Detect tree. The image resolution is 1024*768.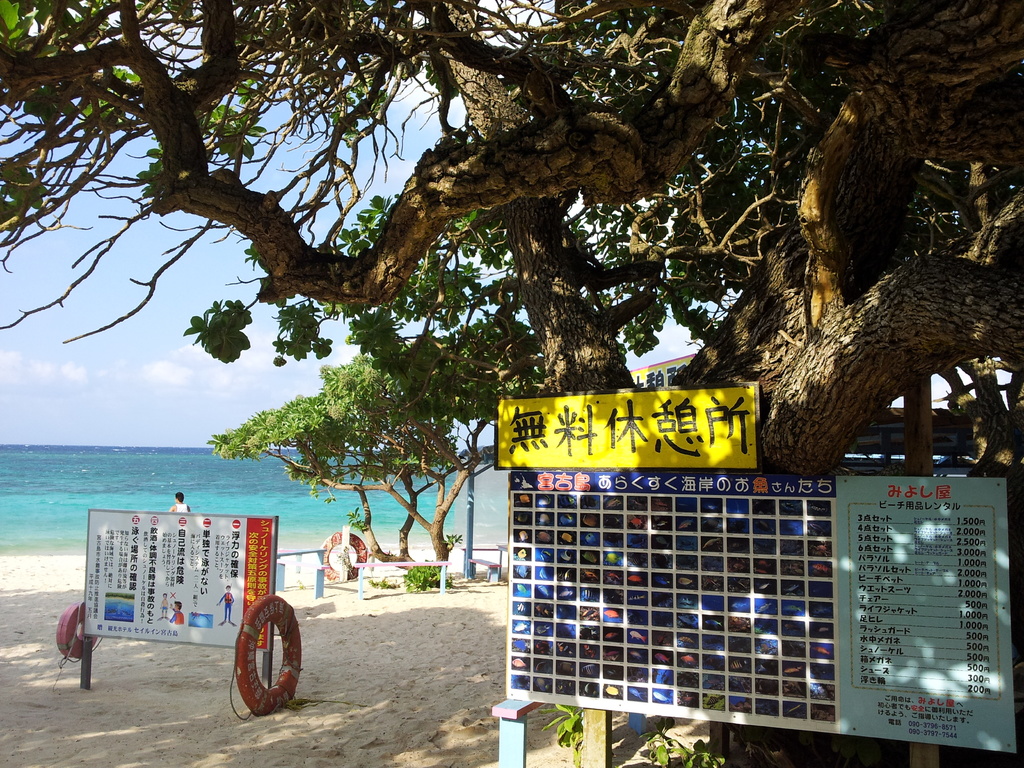
{"left": 200, "top": 312, "right": 559, "bottom": 572}.
